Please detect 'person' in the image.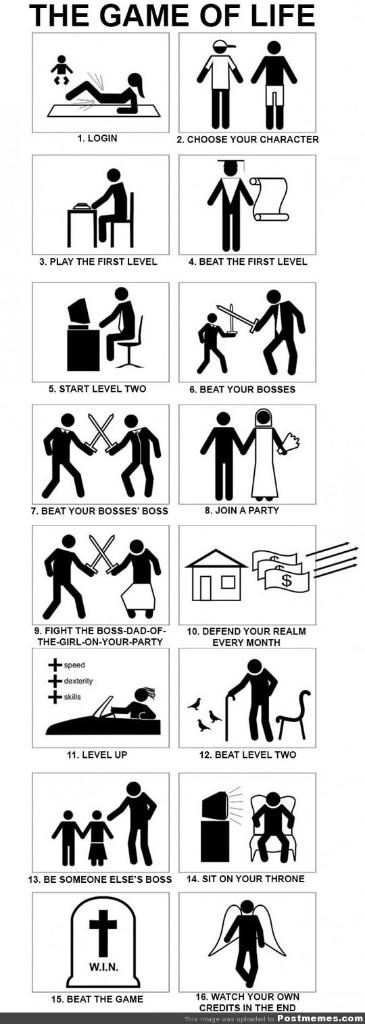
<box>256,288,306,373</box>.
